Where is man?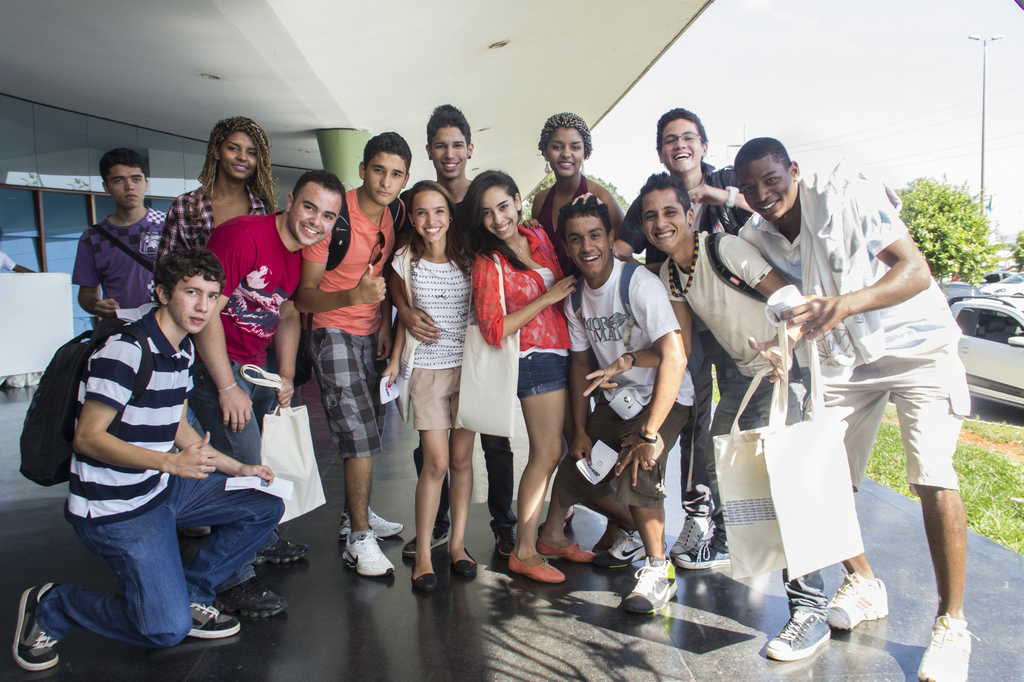
bbox=[551, 190, 698, 619].
